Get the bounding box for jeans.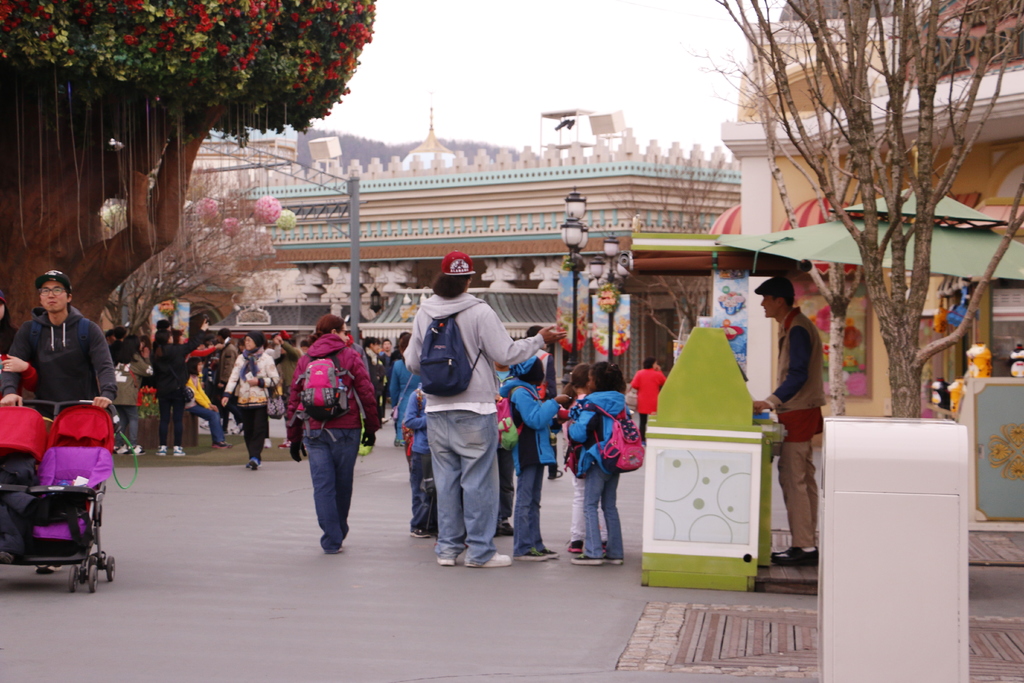
bbox=[426, 418, 492, 564].
